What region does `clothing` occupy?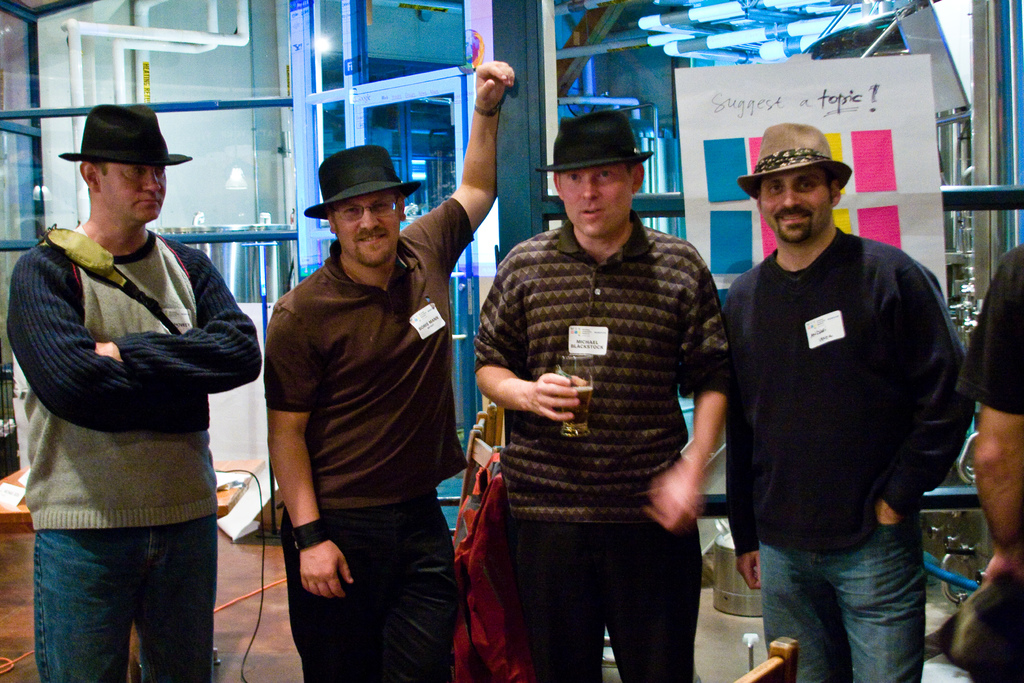
Rect(956, 240, 1023, 682).
